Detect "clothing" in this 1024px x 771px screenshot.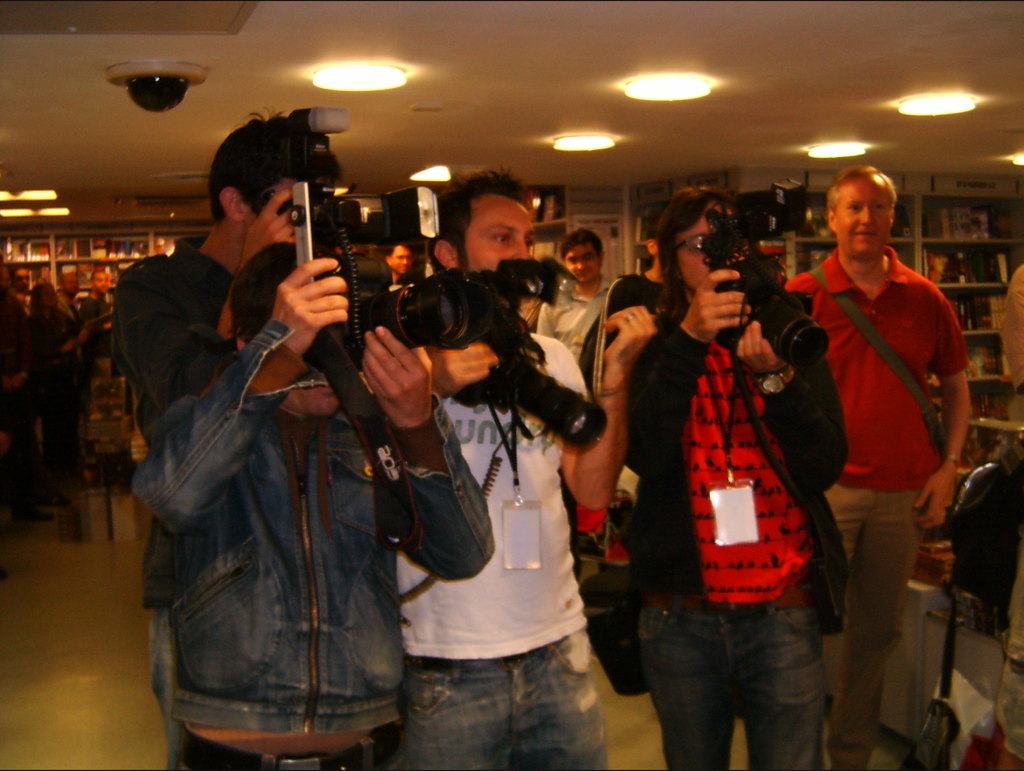
Detection: <box>29,309,95,482</box>.
